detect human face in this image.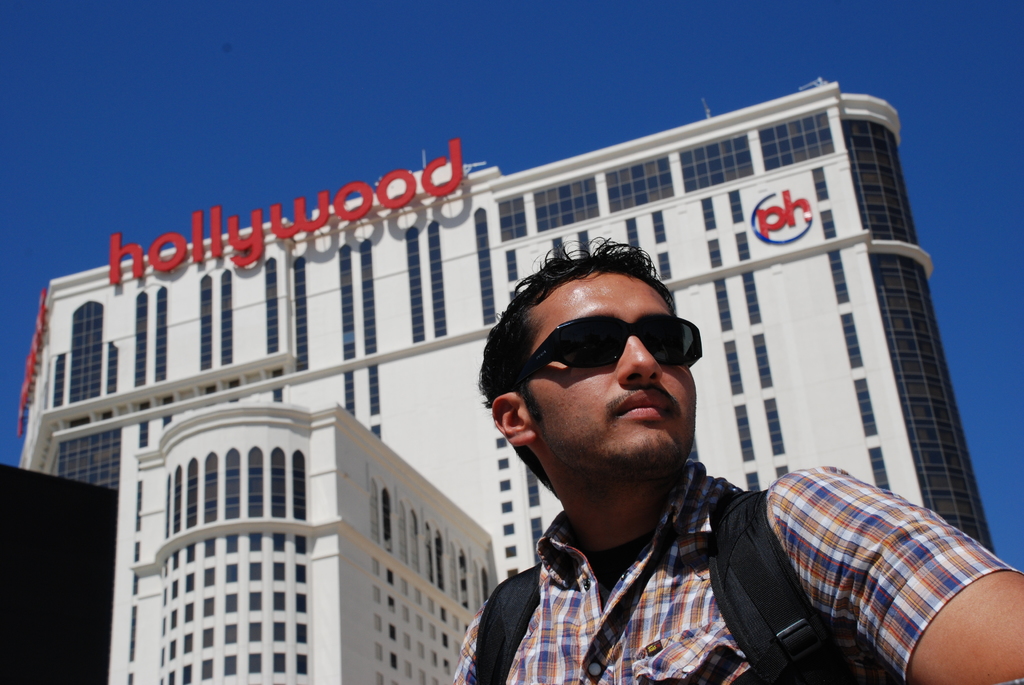
Detection: left=533, top=268, right=696, bottom=484.
